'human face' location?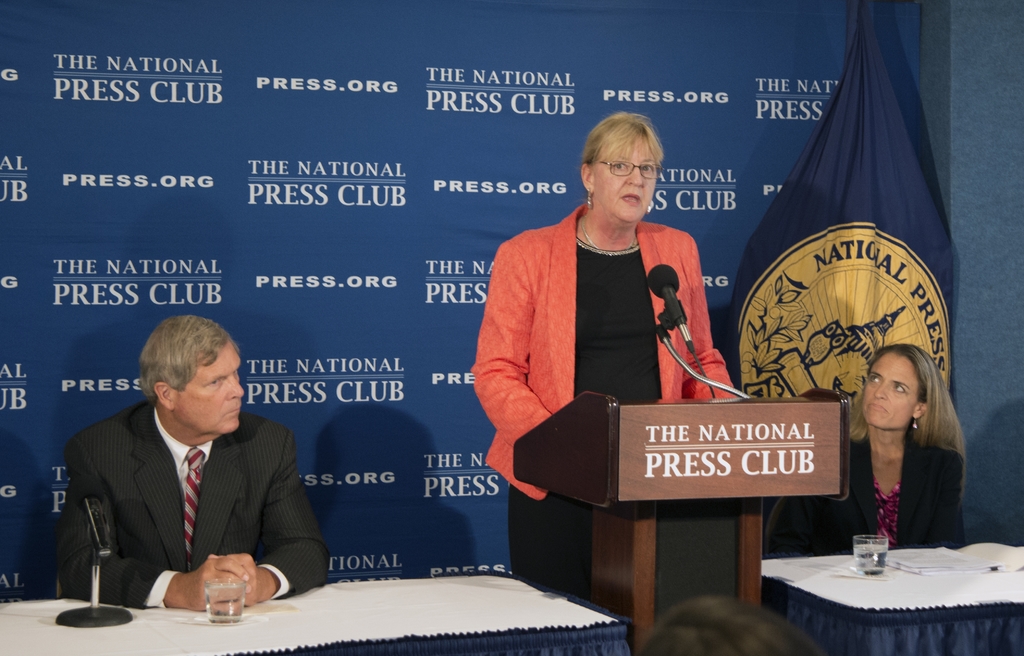
168:343:243:437
